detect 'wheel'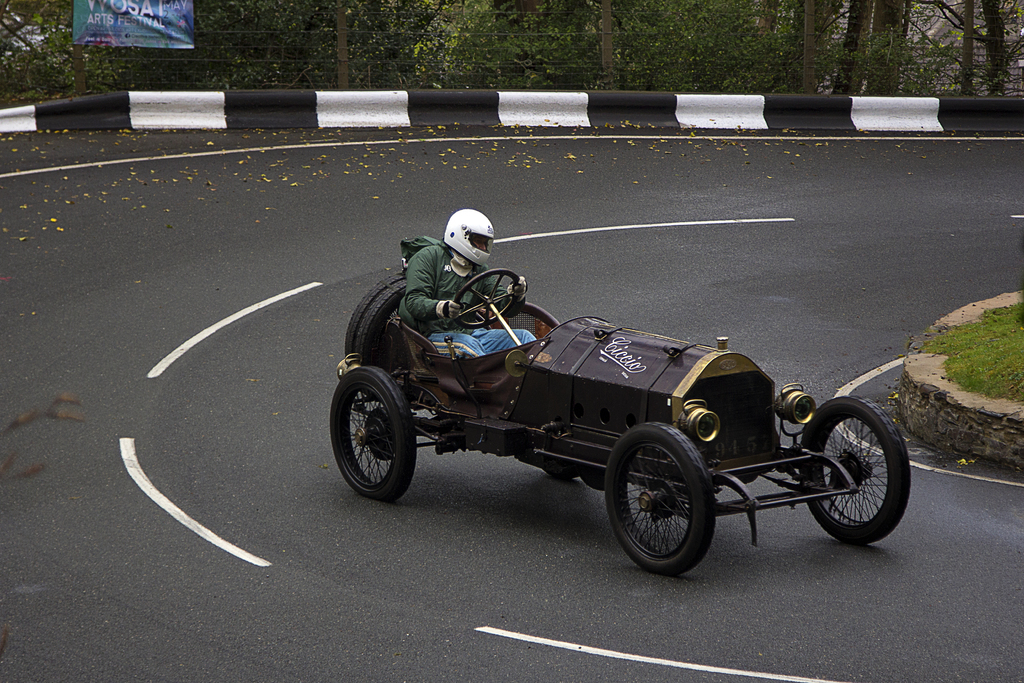
(x1=614, y1=435, x2=725, y2=572)
